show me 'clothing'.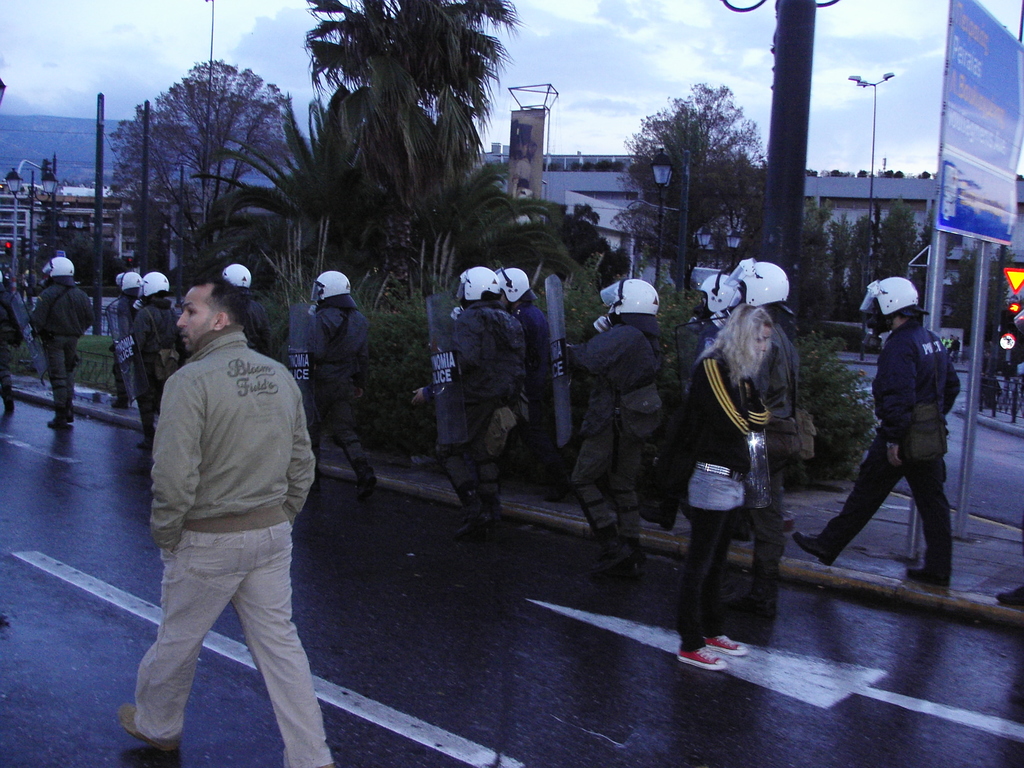
'clothing' is here: bbox(302, 298, 388, 487).
